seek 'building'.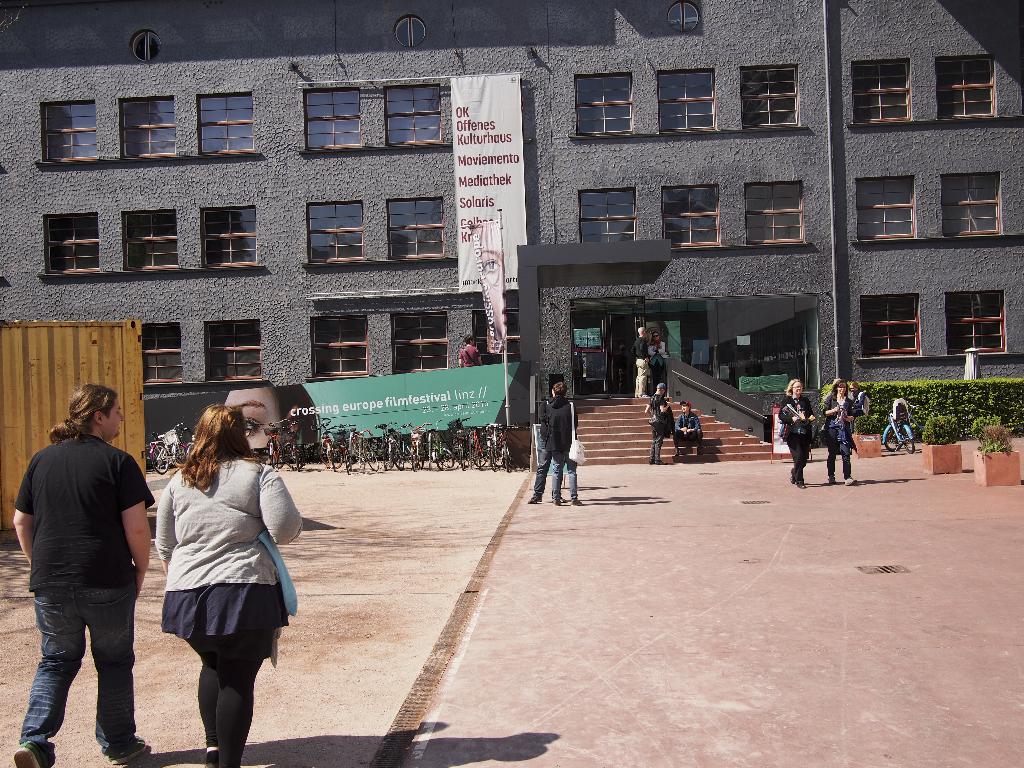
x1=0 y1=0 x2=1023 y2=465.
